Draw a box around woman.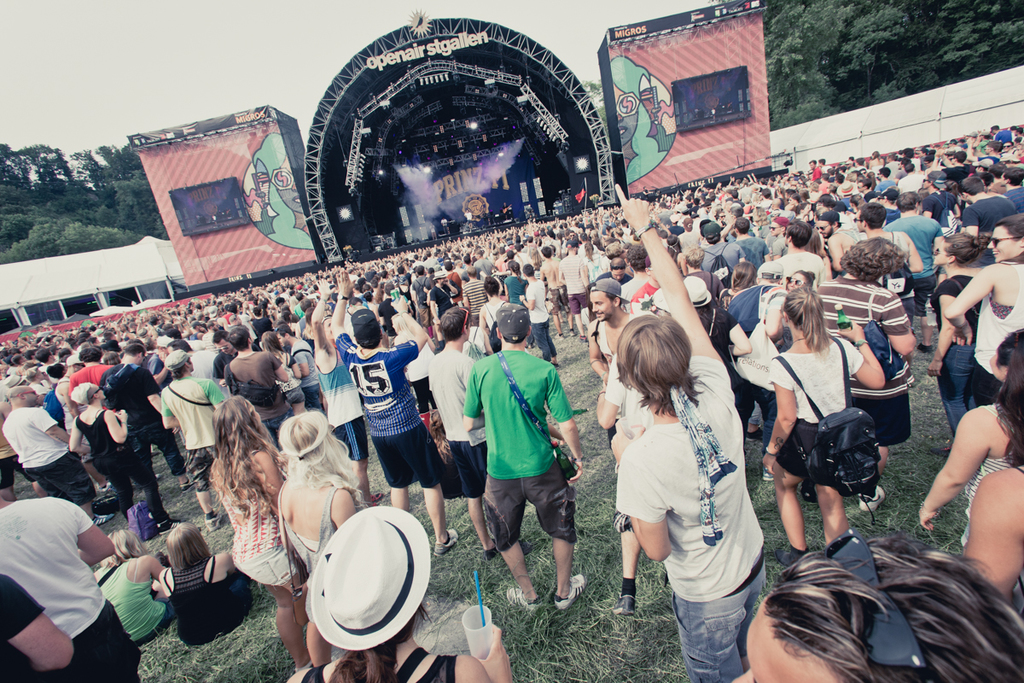
(x1=931, y1=225, x2=994, y2=436).
